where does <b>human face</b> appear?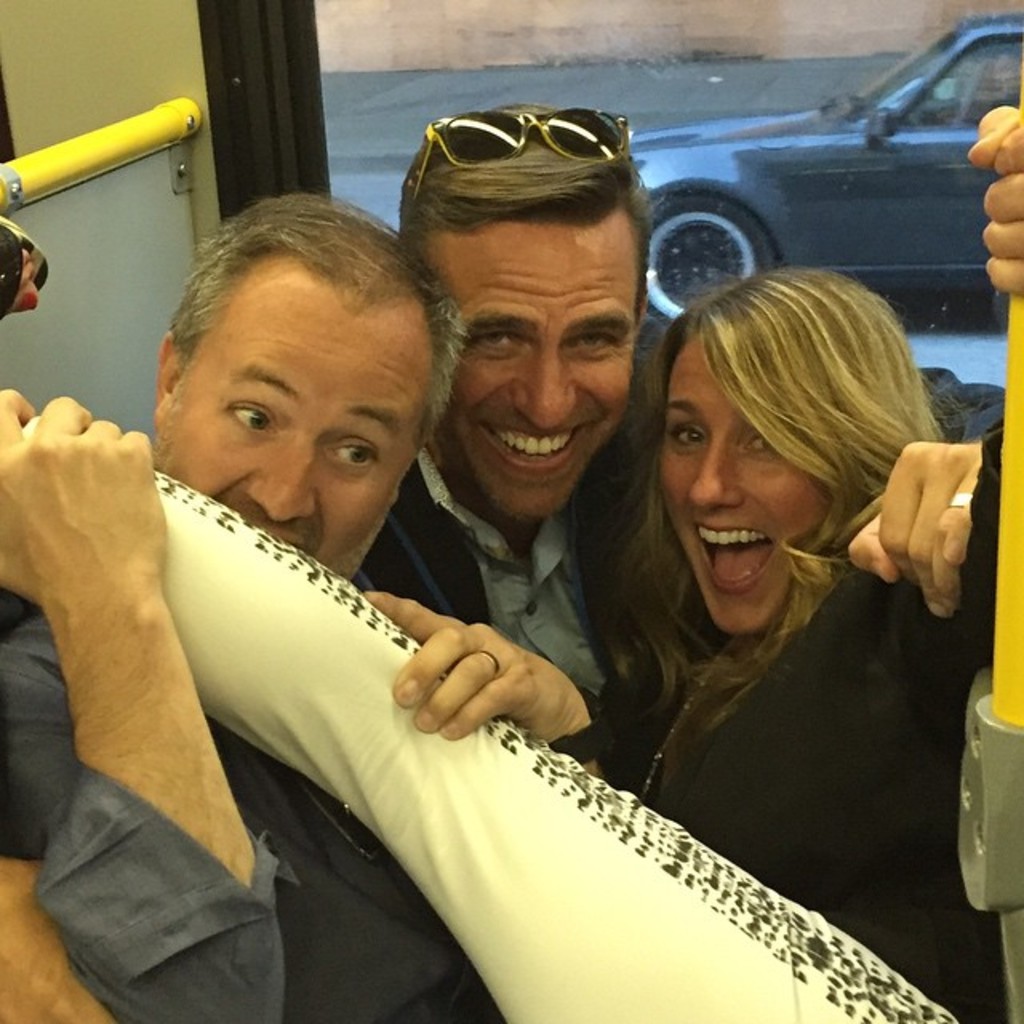
Appears at 661/336/835/635.
